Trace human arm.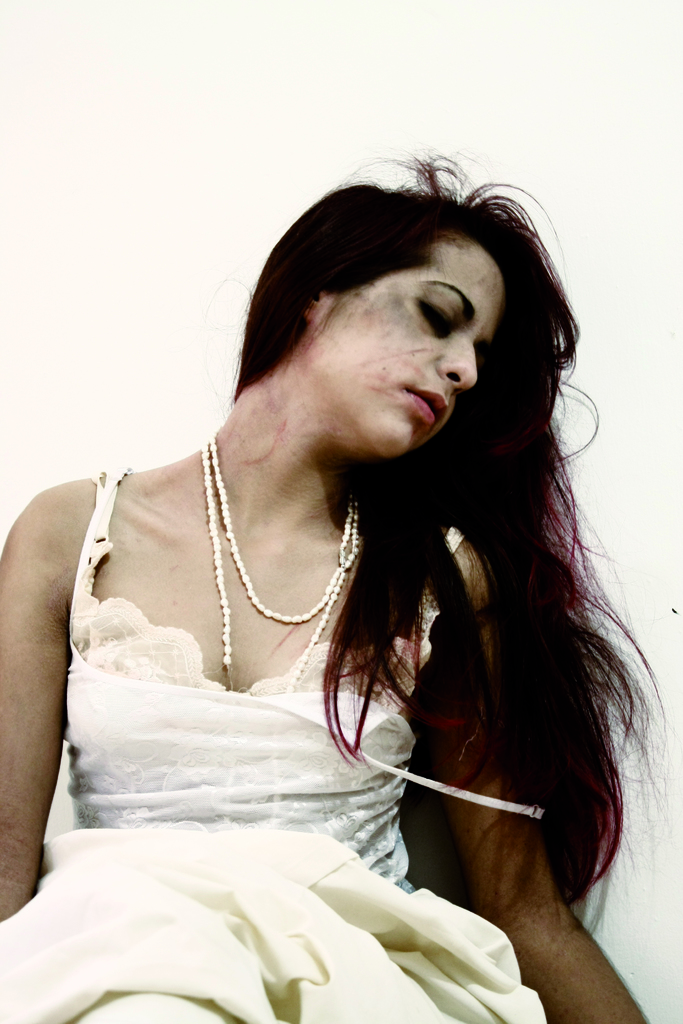
Traced to select_region(0, 476, 99, 922).
